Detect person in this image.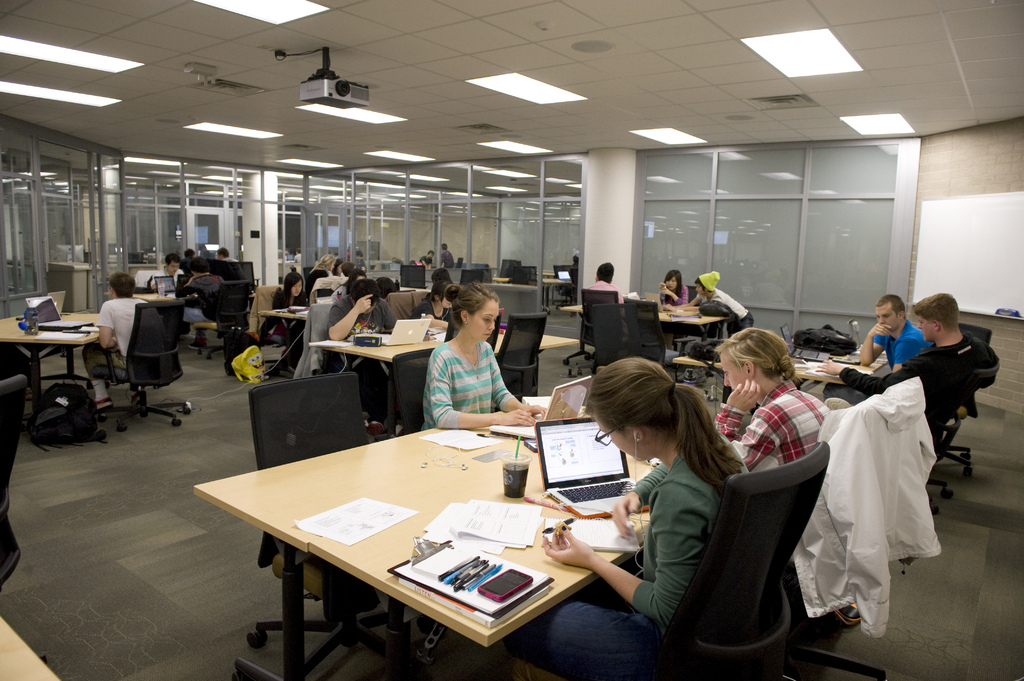
Detection: box=[708, 323, 838, 476].
